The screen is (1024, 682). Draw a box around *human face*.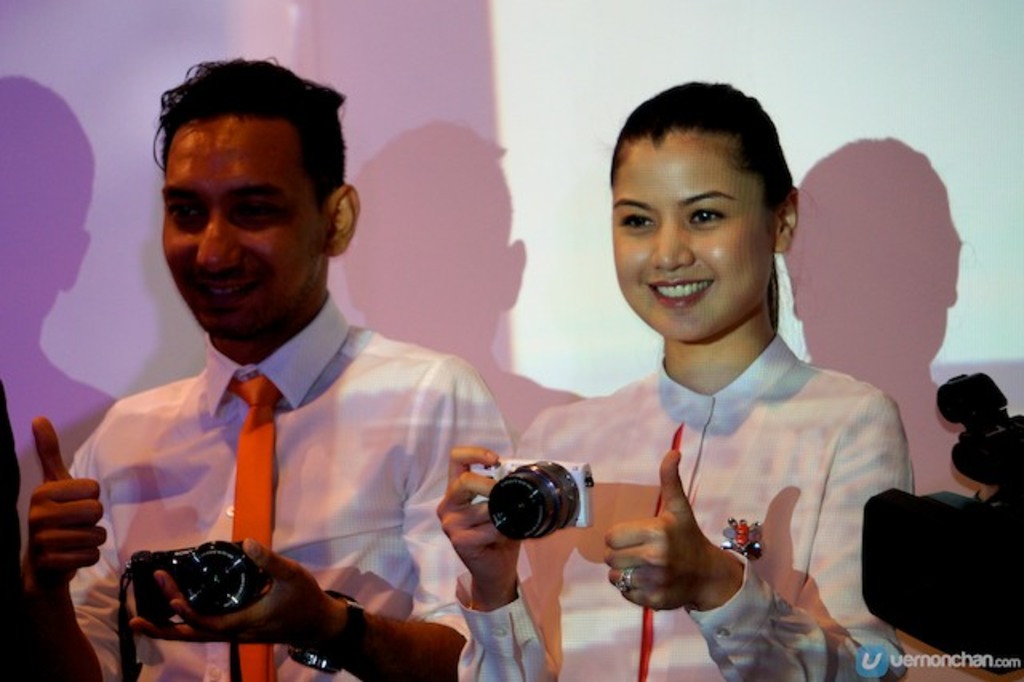
BBox(610, 142, 771, 346).
